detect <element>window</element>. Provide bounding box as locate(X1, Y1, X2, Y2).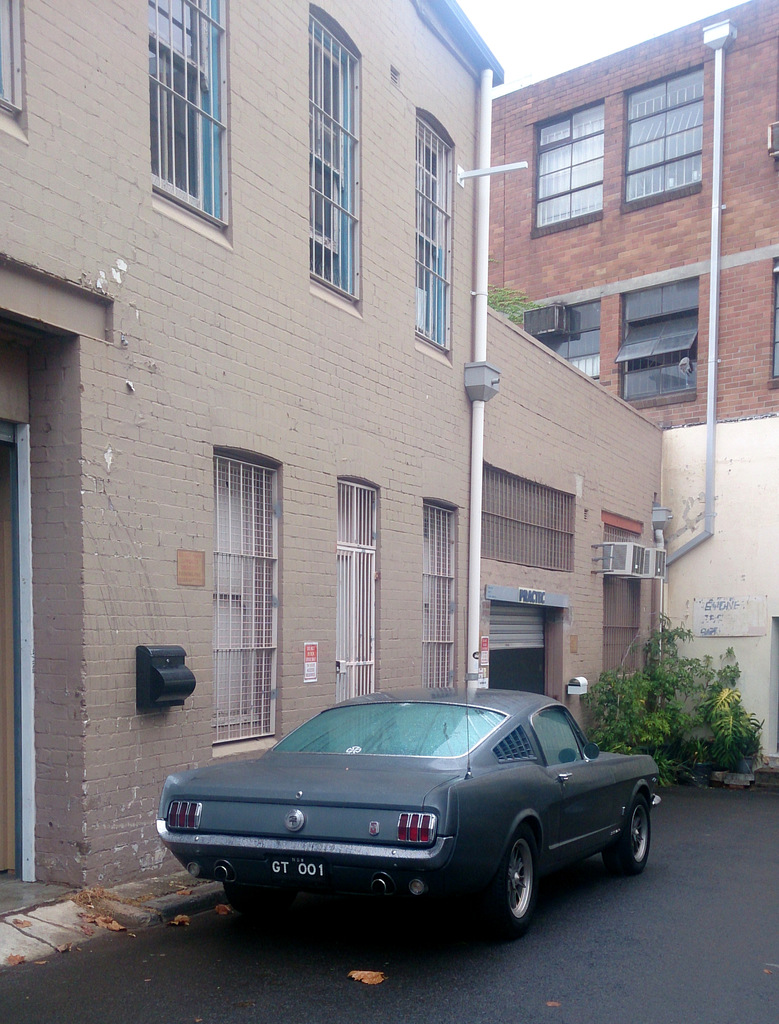
locate(527, 95, 605, 238).
